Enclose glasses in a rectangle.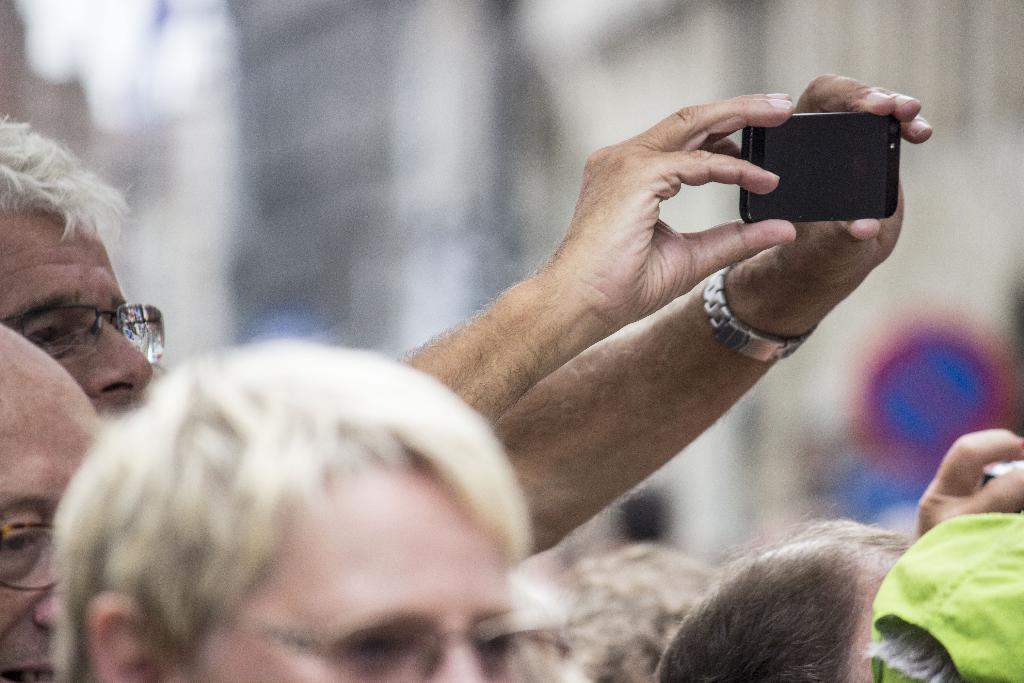
region(15, 297, 158, 362).
